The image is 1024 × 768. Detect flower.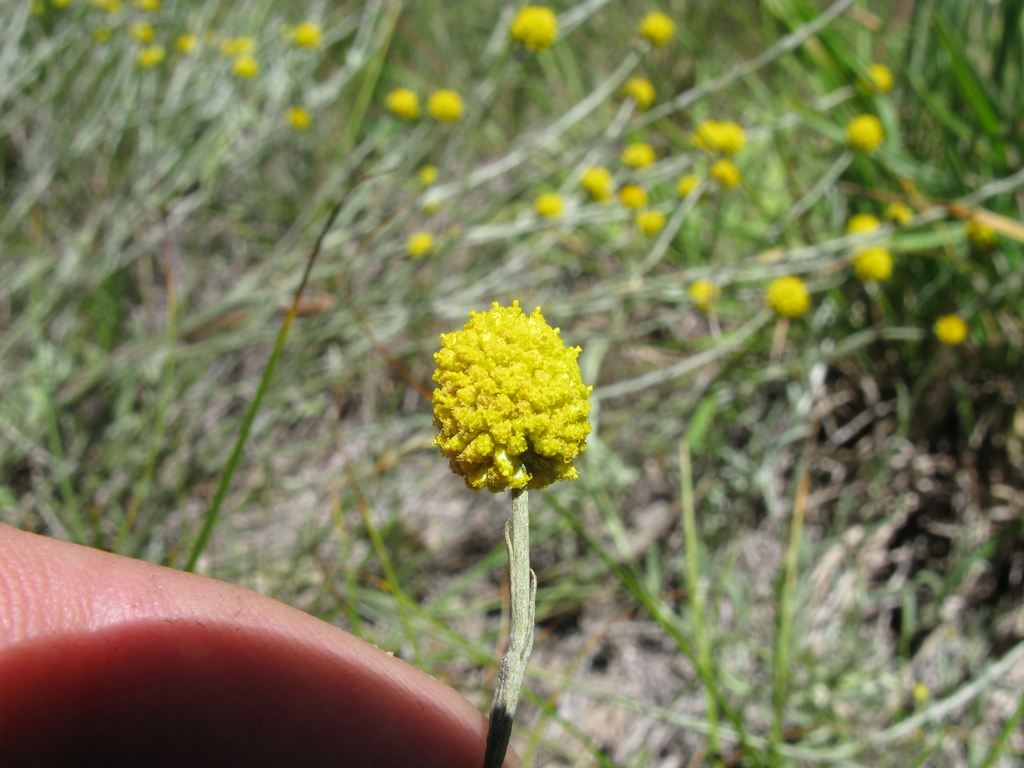
Detection: BBox(639, 203, 663, 248).
